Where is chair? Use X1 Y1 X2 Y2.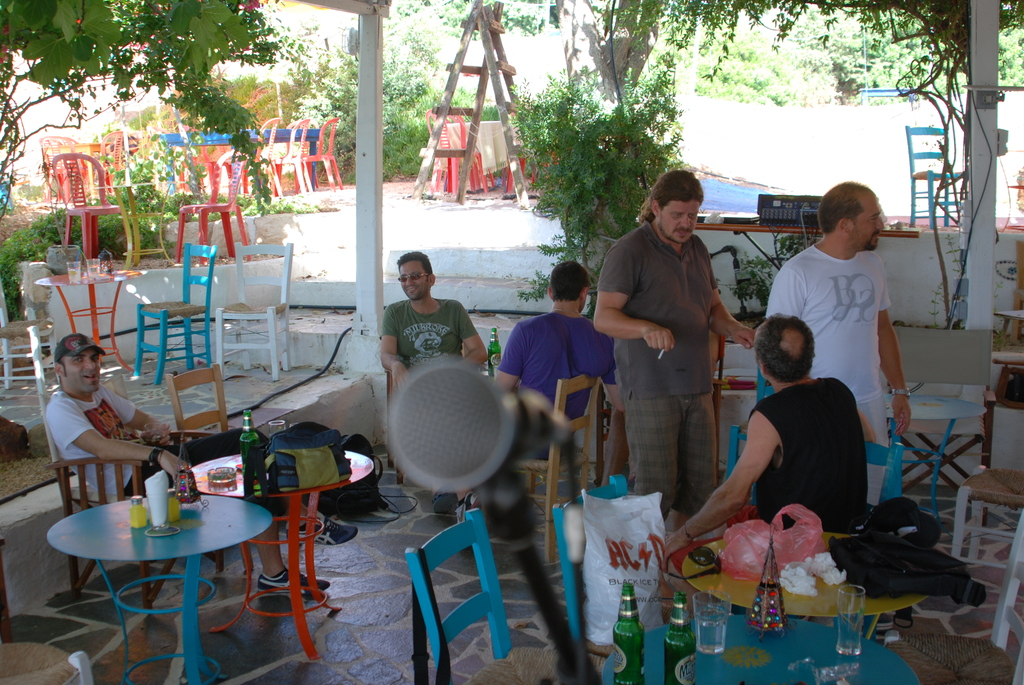
952 466 1023 567.
